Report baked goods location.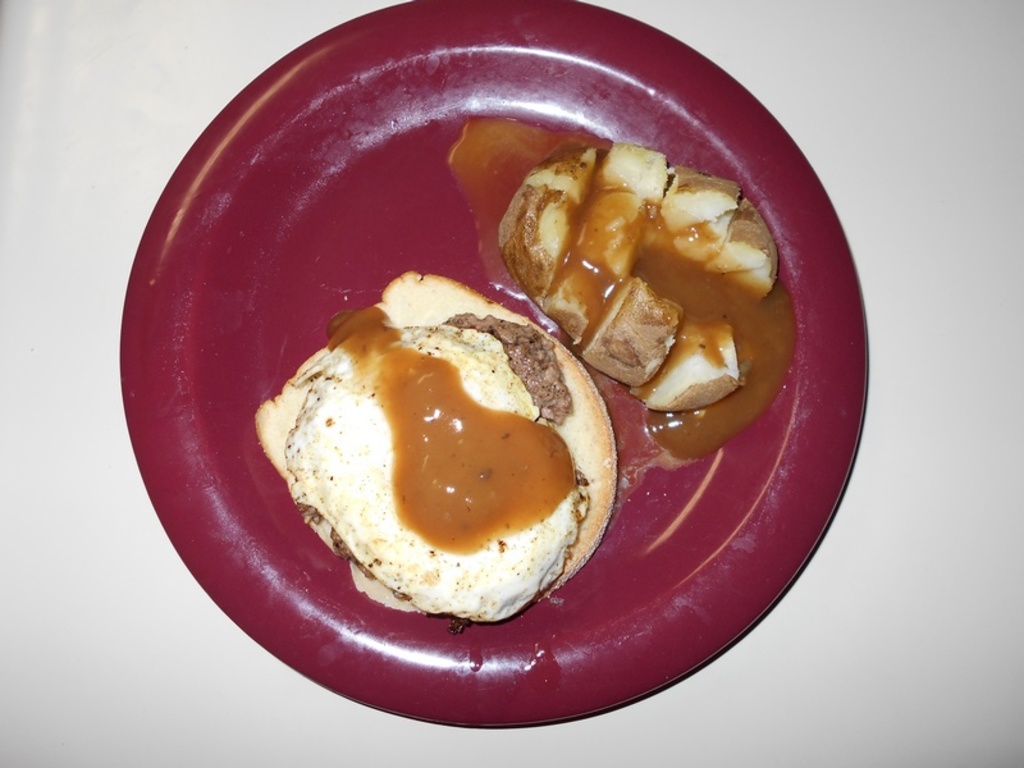
Report: (left=248, top=264, right=622, bottom=630).
